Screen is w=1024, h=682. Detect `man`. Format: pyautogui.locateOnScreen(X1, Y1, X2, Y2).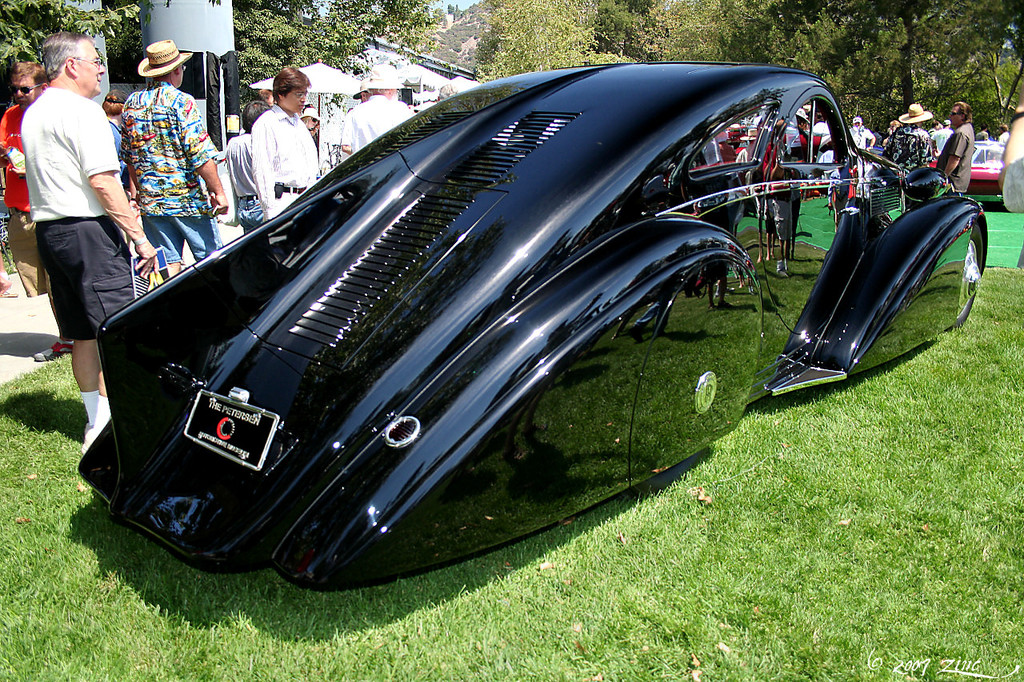
pyautogui.locateOnScreen(438, 82, 459, 100).
